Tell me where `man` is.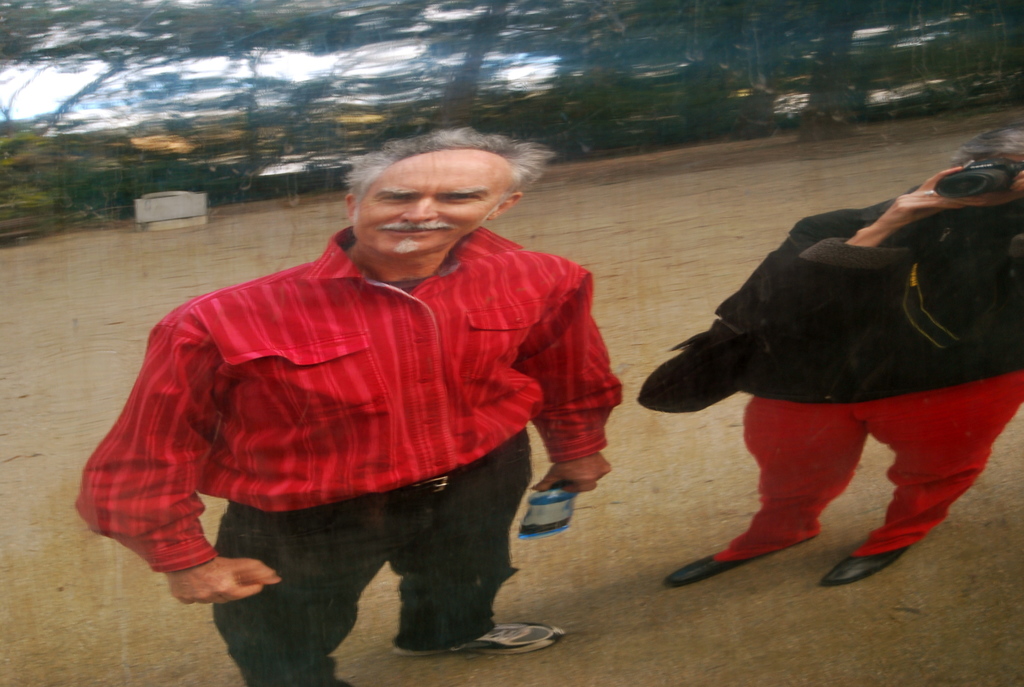
`man` is at <region>89, 137, 613, 657</region>.
